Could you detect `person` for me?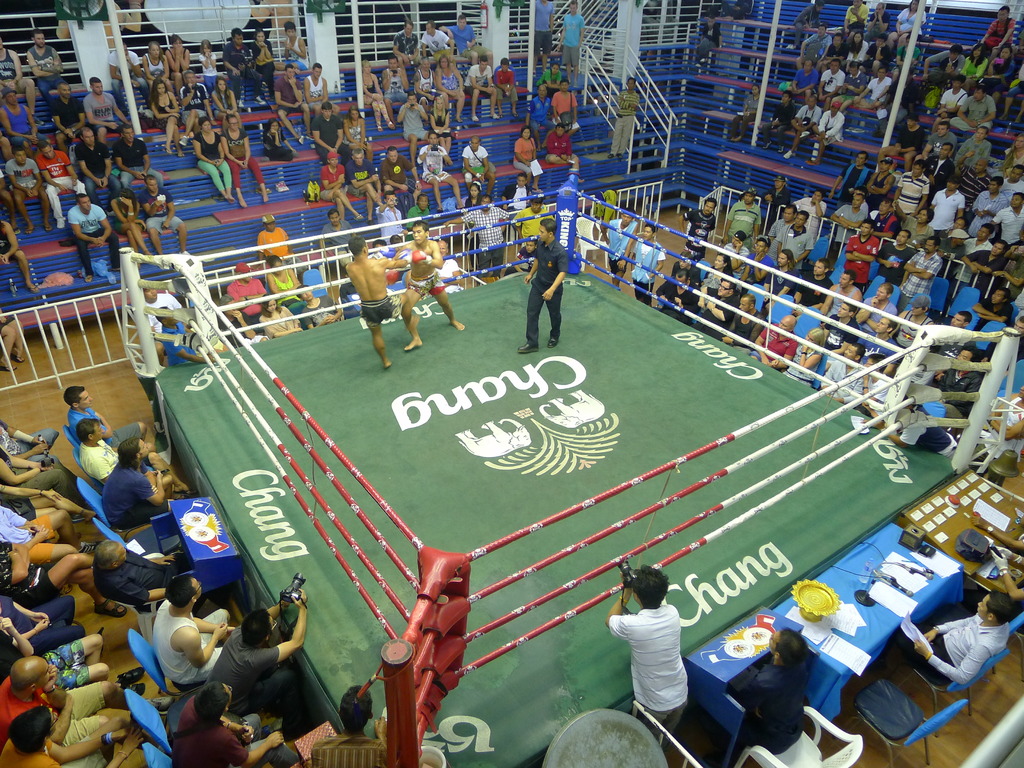
Detection result: BBox(970, 284, 1013, 332).
